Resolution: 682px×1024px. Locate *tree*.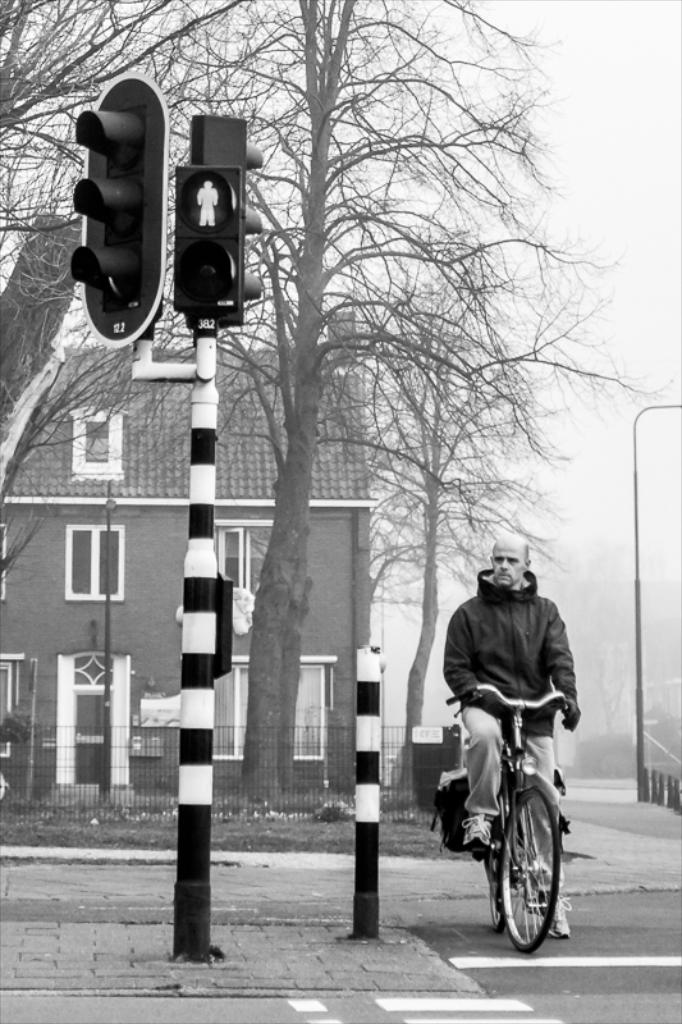
bbox=(0, 0, 677, 797).
